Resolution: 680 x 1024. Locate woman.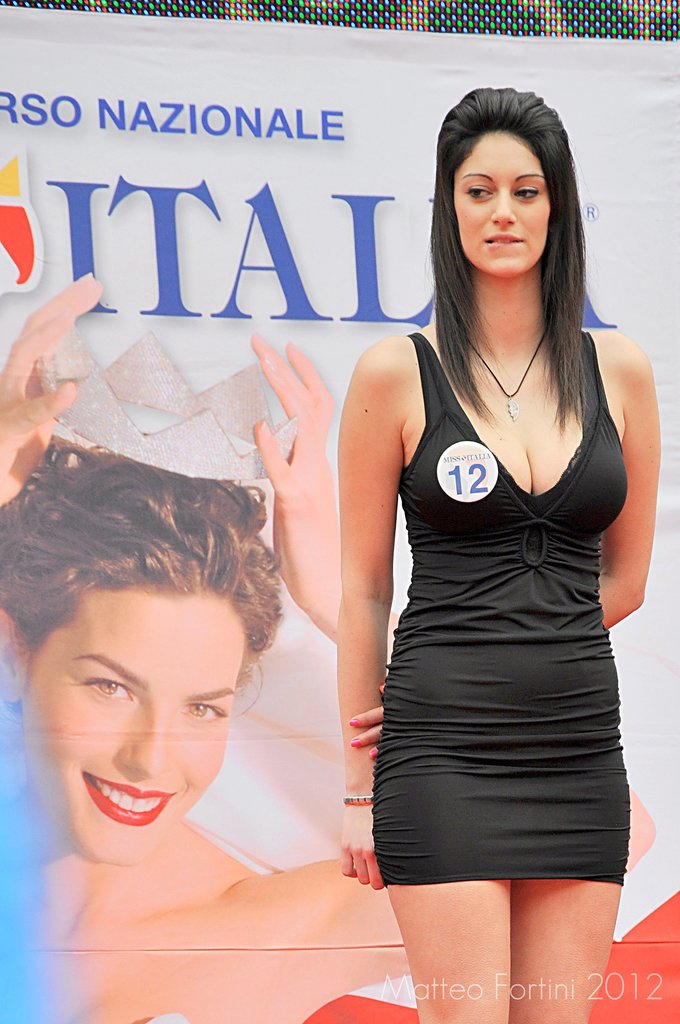
bbox=(0, 272, 656, 1023).
